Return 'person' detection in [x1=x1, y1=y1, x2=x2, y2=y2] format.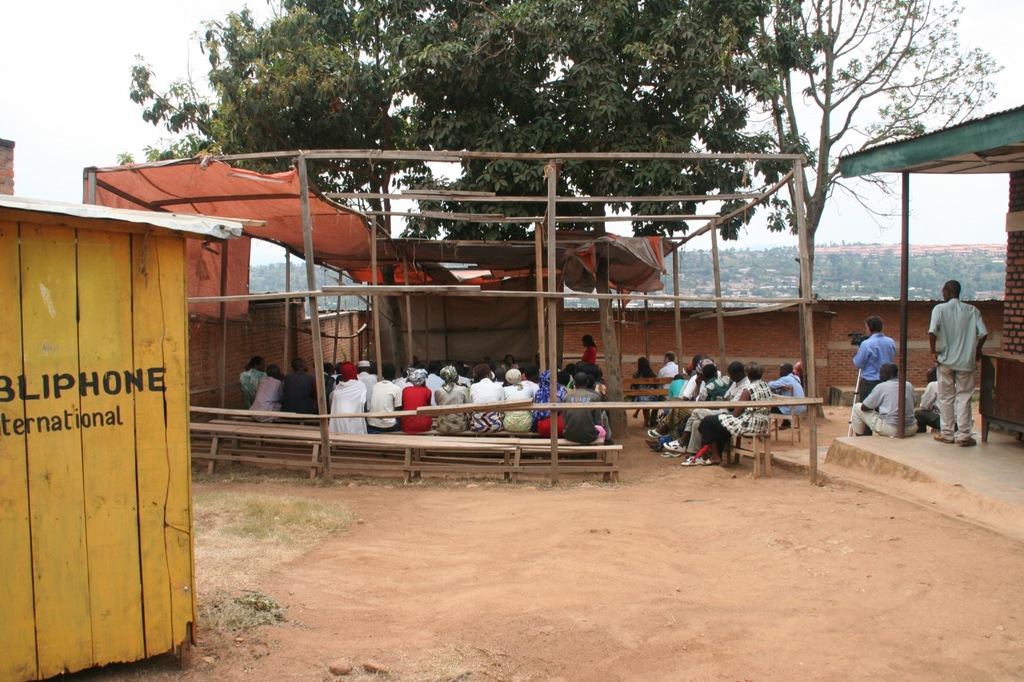
[x1=911, y1=361, x2=970, y2=433].
